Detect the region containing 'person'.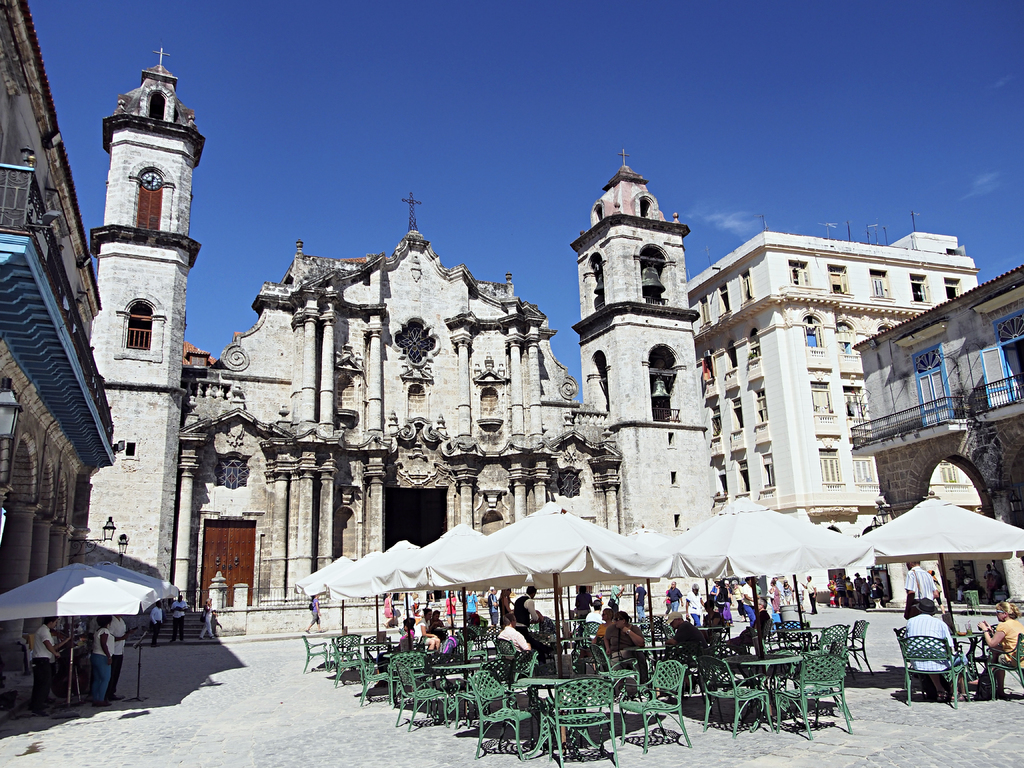
crop(578, 588, 593, 622).
